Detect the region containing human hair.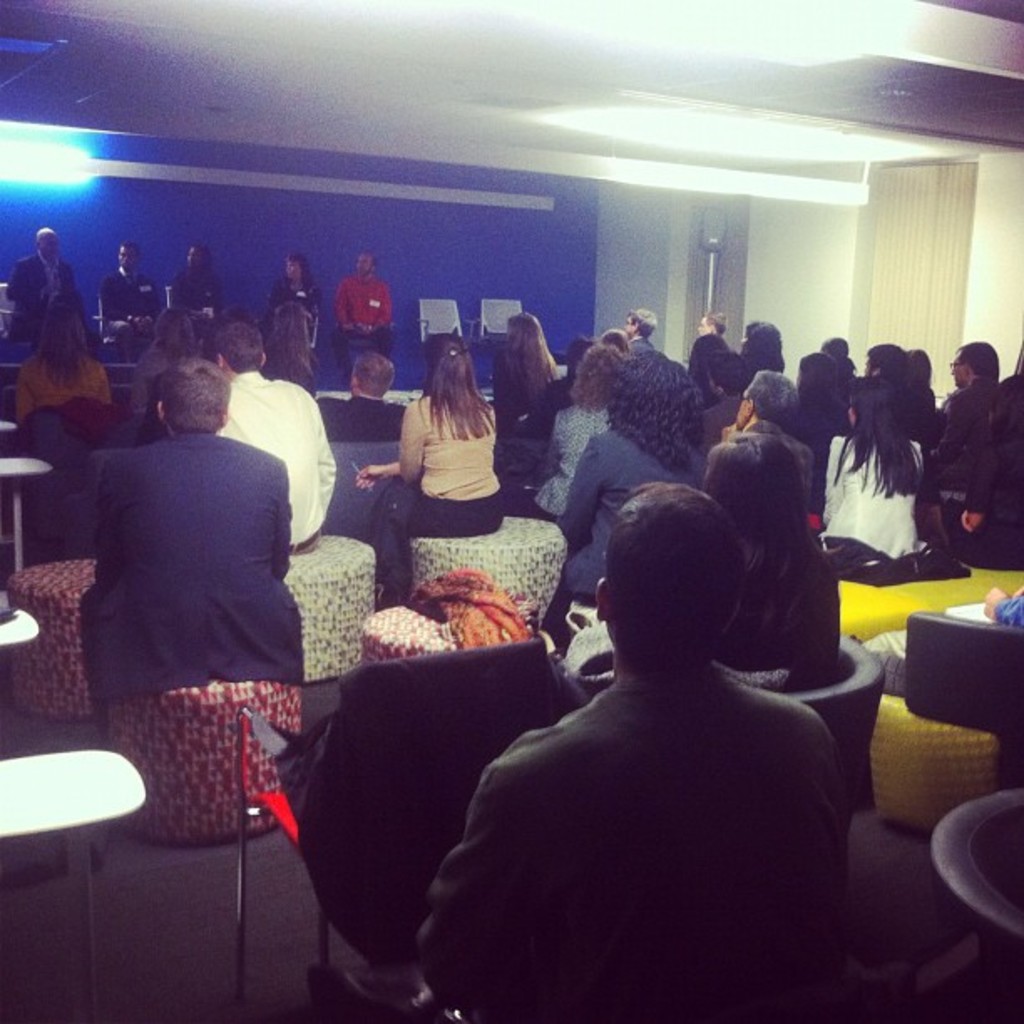
select_region(738, 366, 801, 437).
